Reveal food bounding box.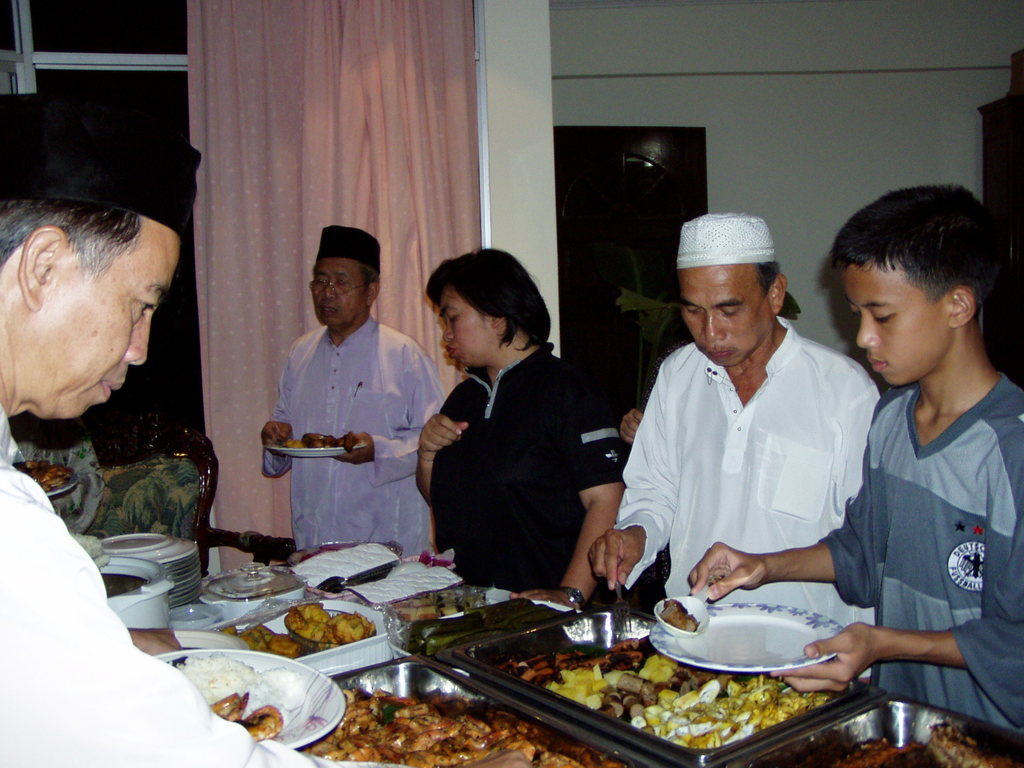
Revealed: locate(223, 622, 303, 657).
